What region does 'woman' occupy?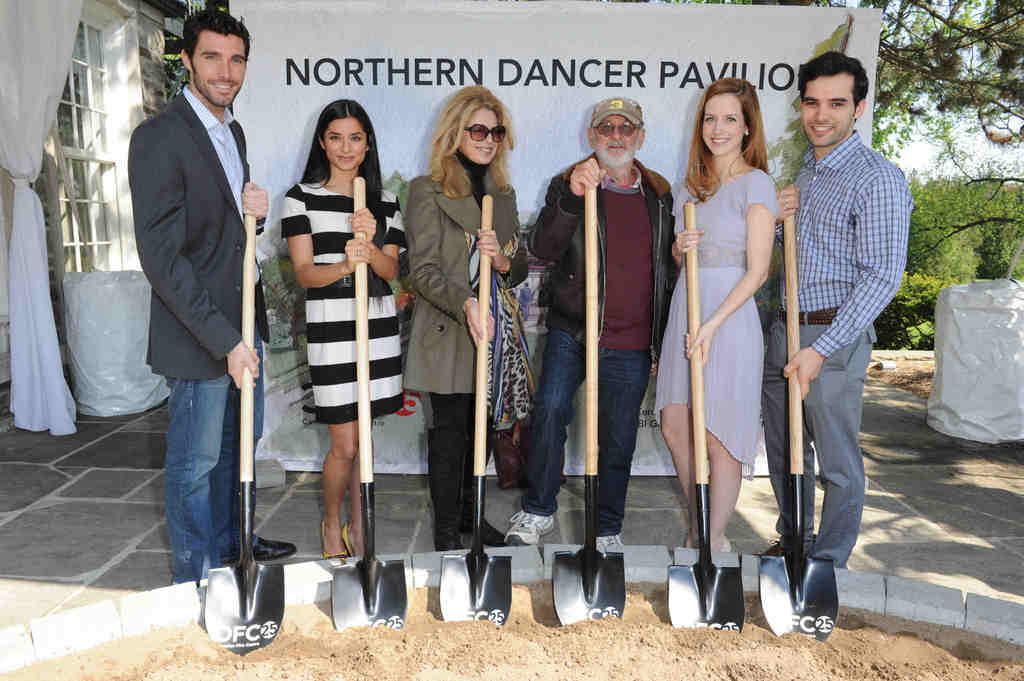
select_region(255, 108, 404, 600).
